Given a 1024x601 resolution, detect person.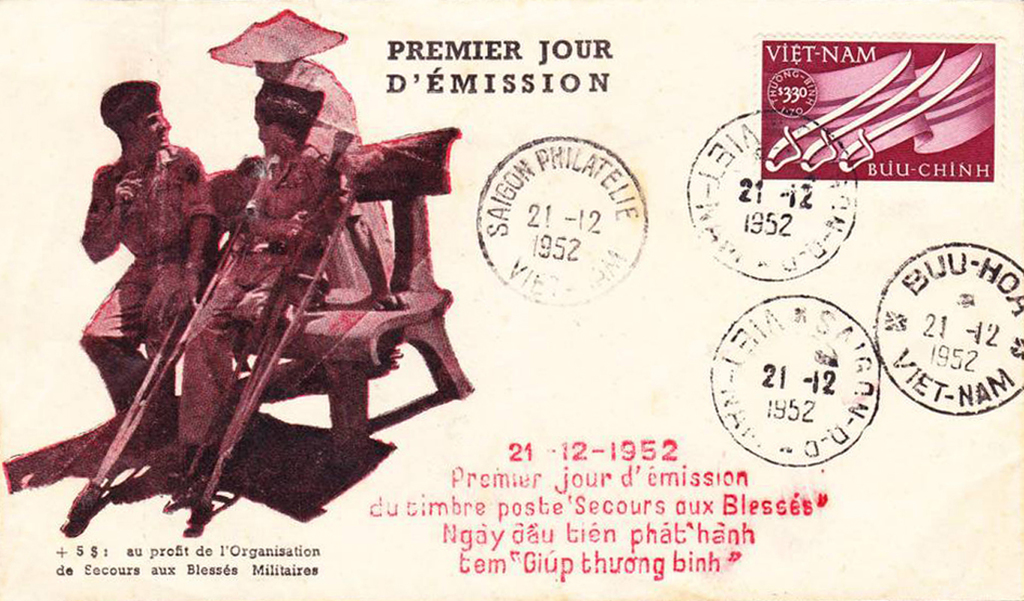
select_region(170, 77, 416, 514).
